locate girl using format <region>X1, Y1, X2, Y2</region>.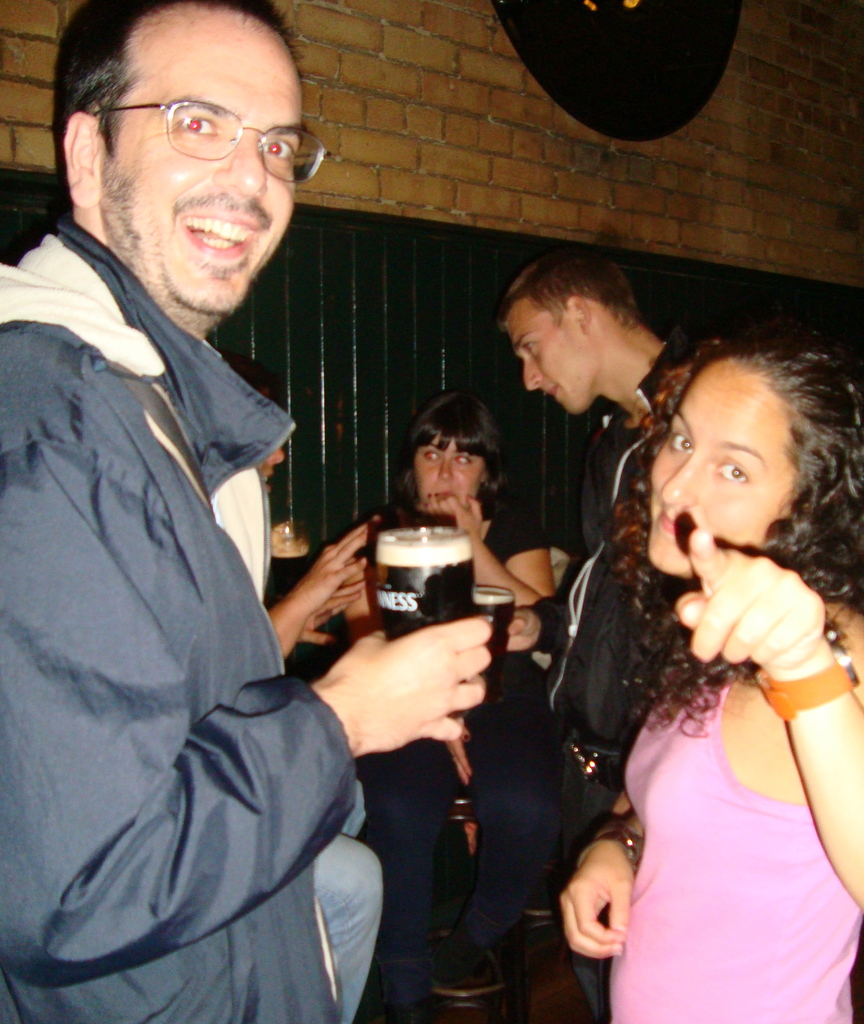
<region>316, 383, 570, 964</region>.
